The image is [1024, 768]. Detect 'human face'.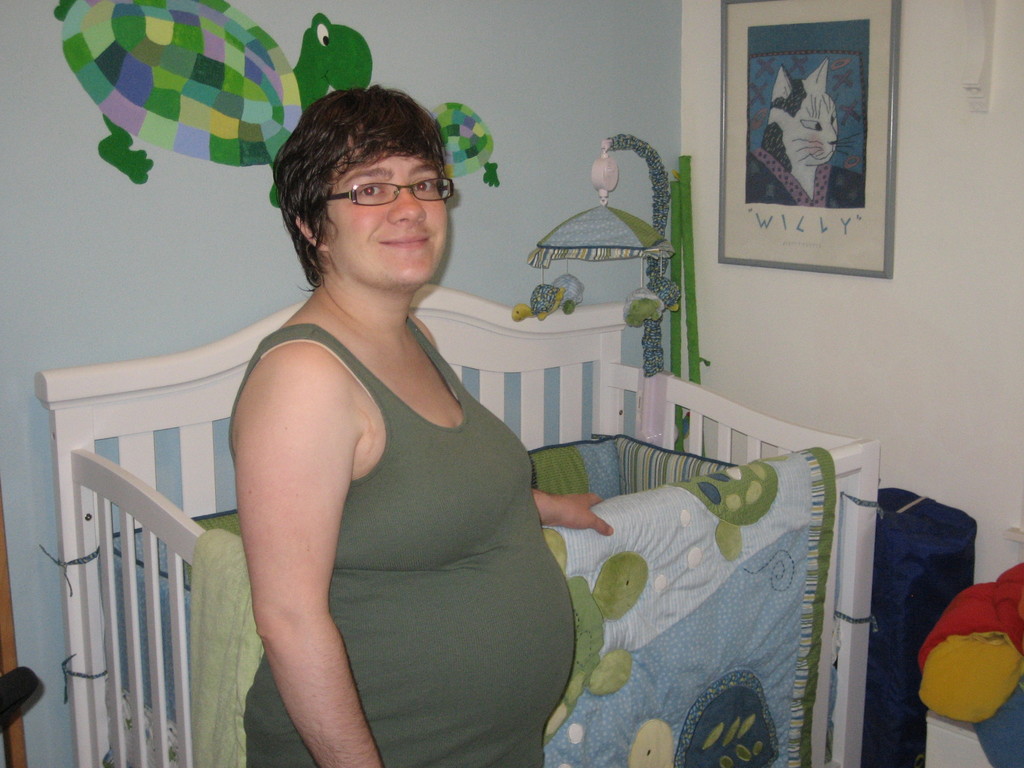
Detection: x1=326 y1=143 x2=457 y2=286.
